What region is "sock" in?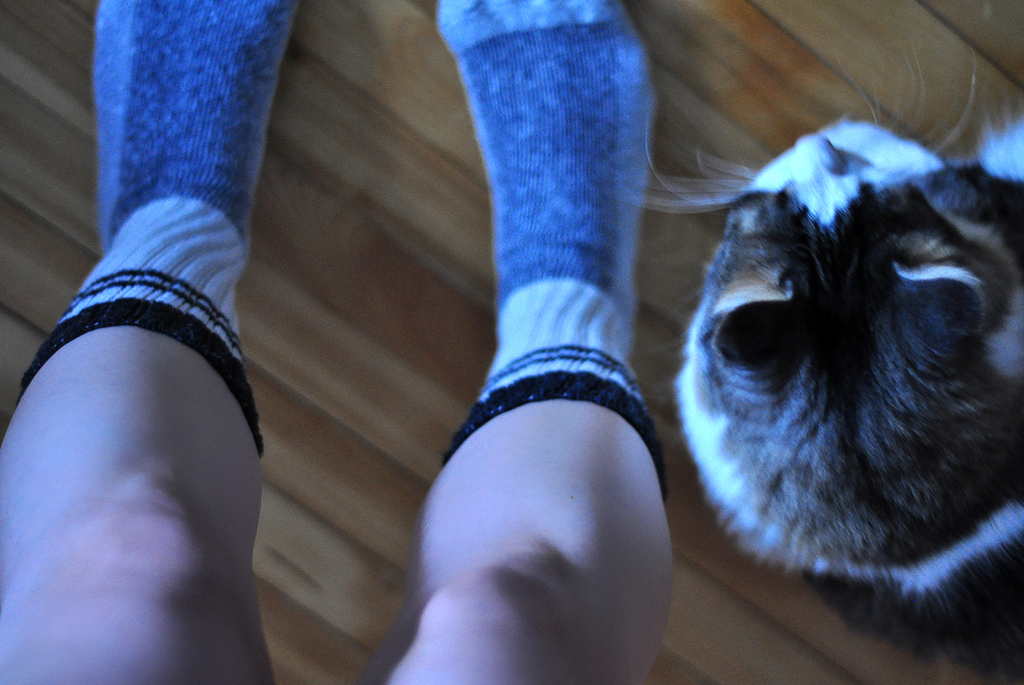
17,0,295,460.
